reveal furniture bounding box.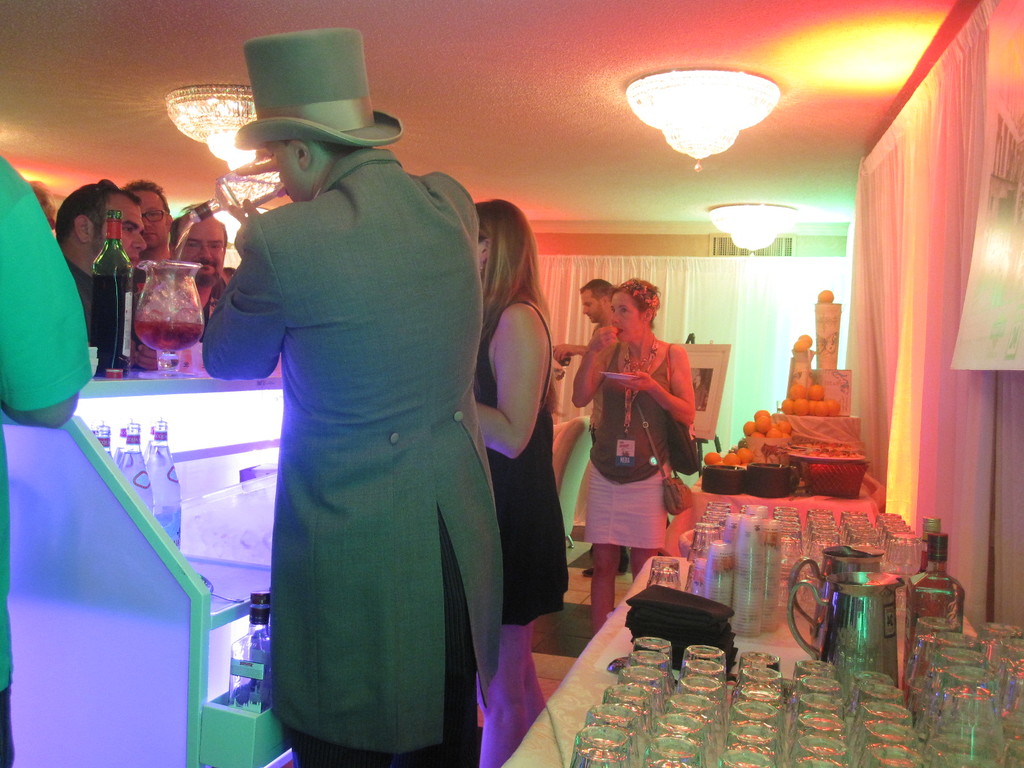
Revealed: (left=689, top=474, right=878, bottom=524).
